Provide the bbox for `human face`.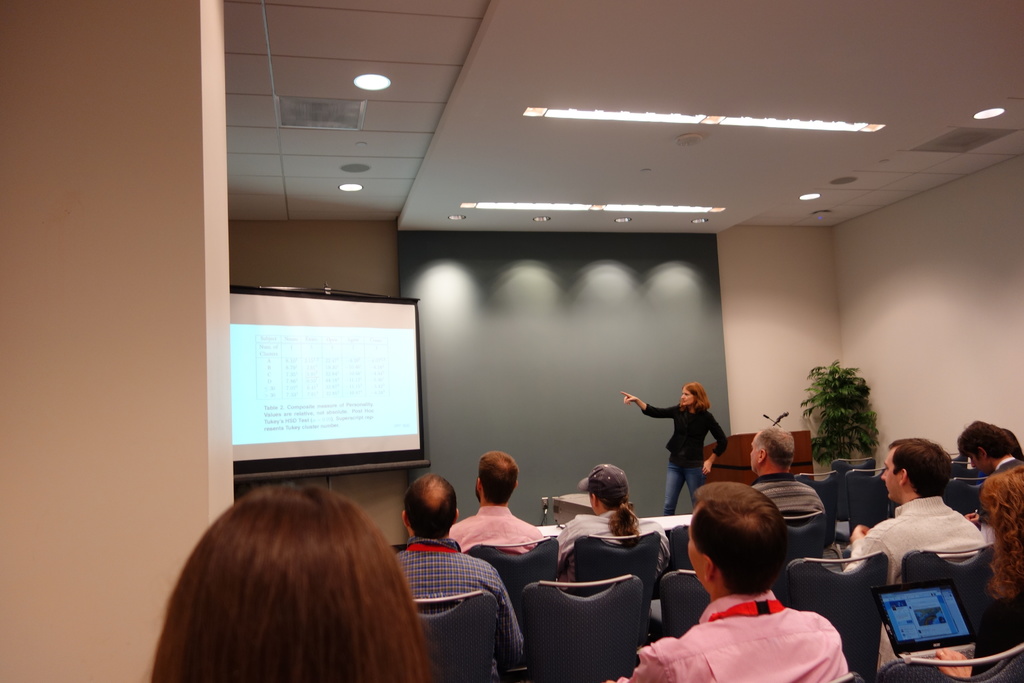
[751,431,763,473].
